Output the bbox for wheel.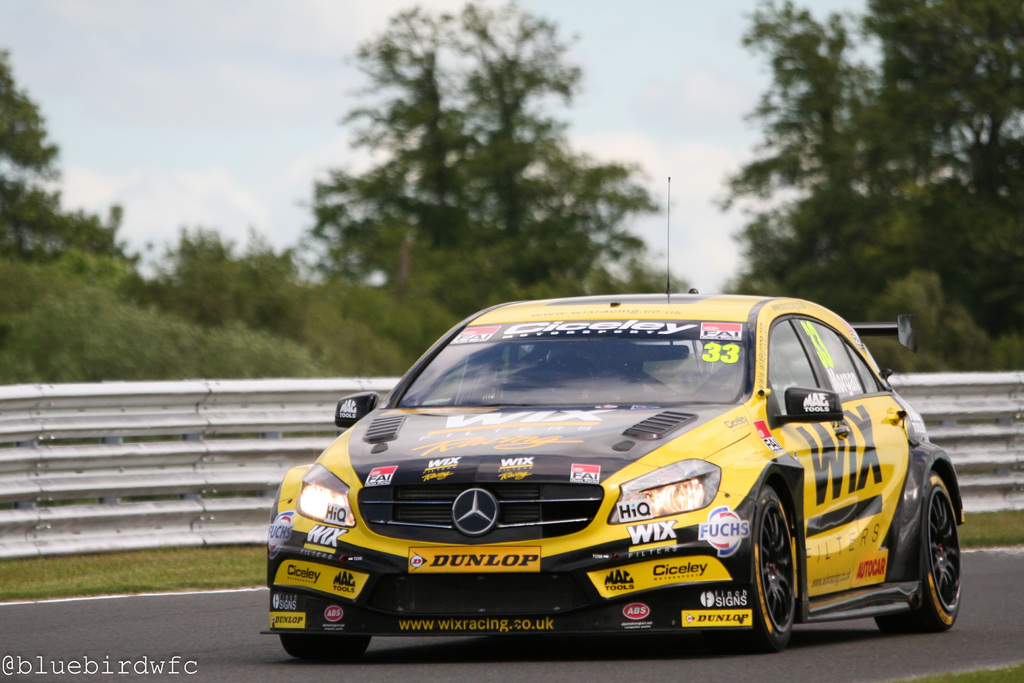
box(761, 487, 817, 652).
